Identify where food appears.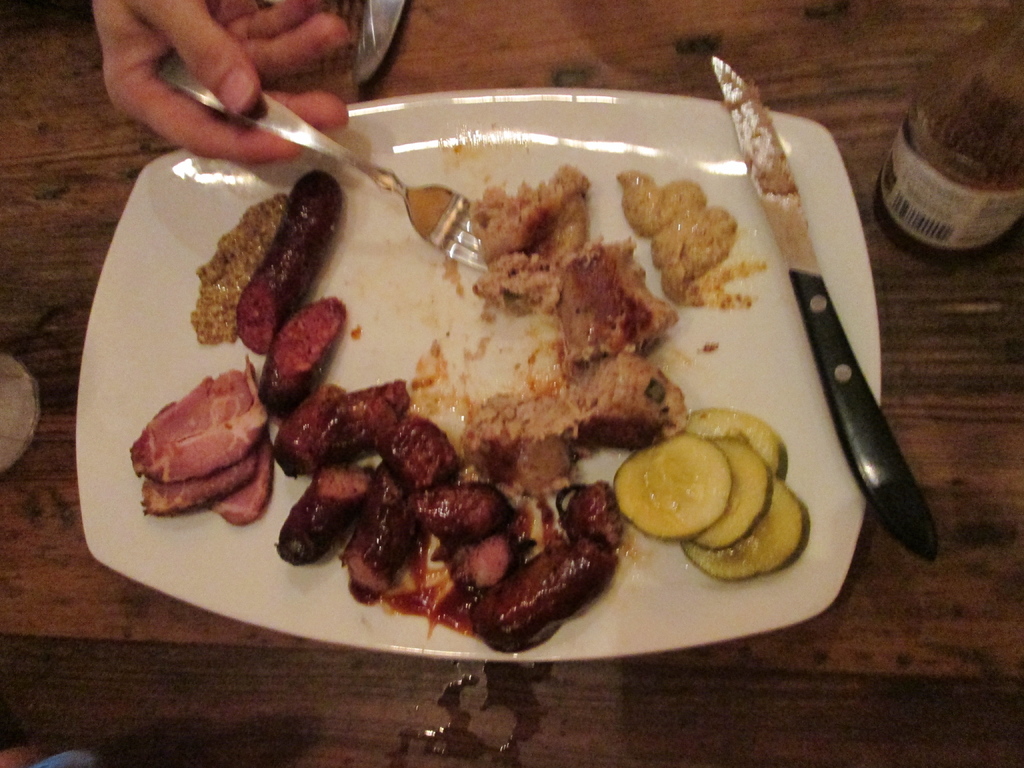
Appears at x1=612, y1=436, x2=735, y2=545.
